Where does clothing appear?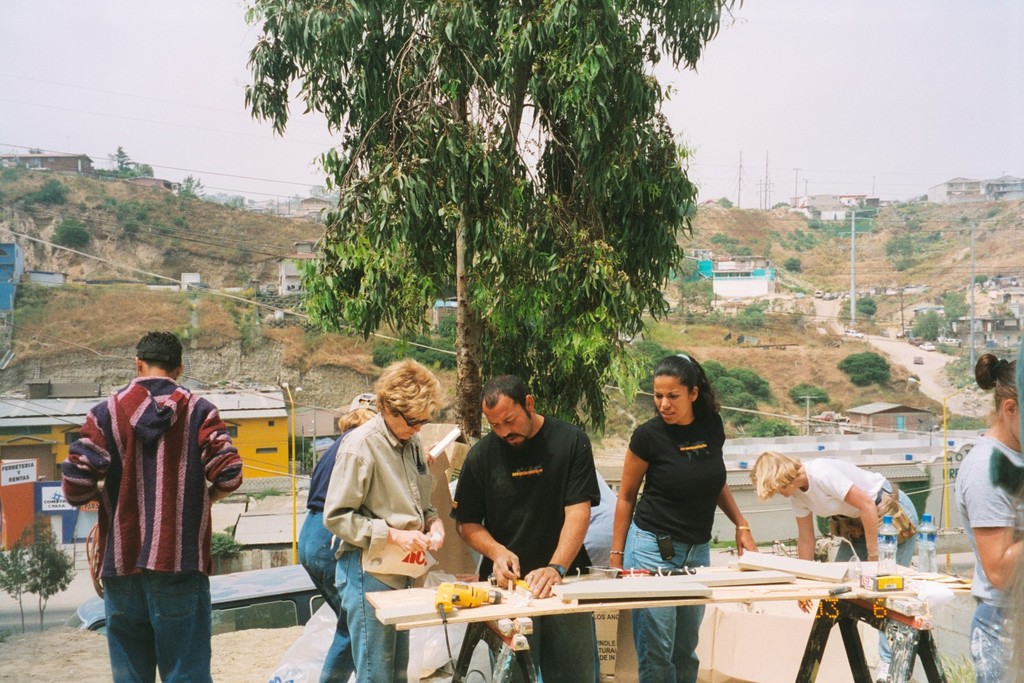
Appears at BBox(956, 428, 1023, 682).
